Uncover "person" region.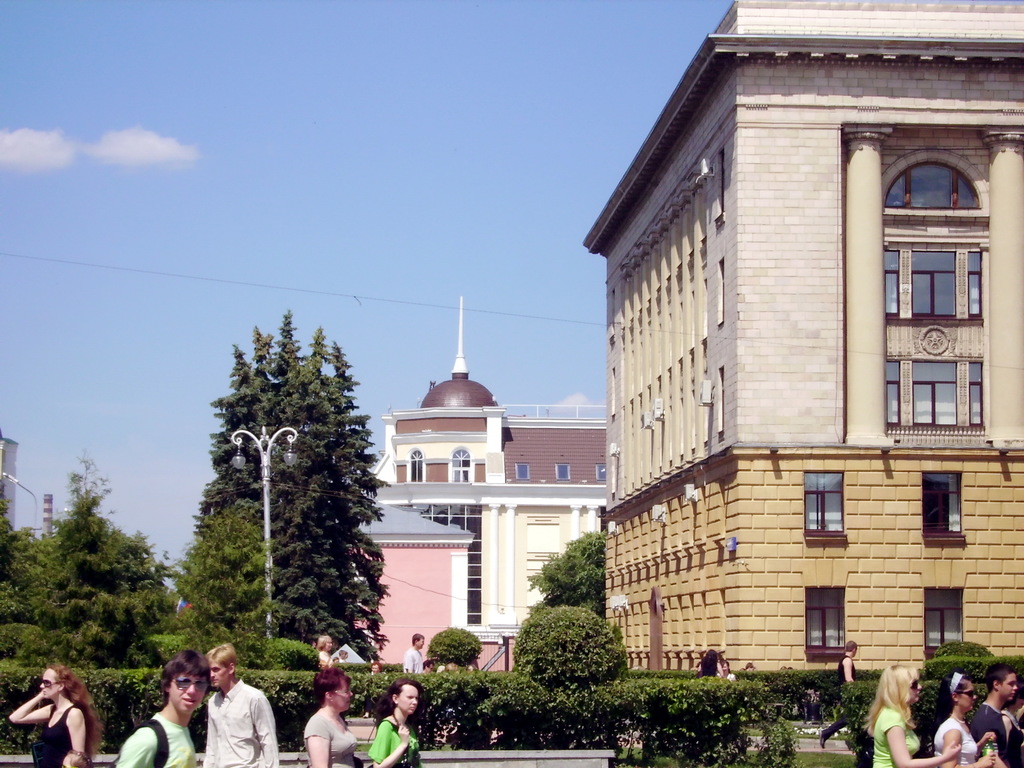
Uncovered: bbox=[423, 655, 431, 669].
